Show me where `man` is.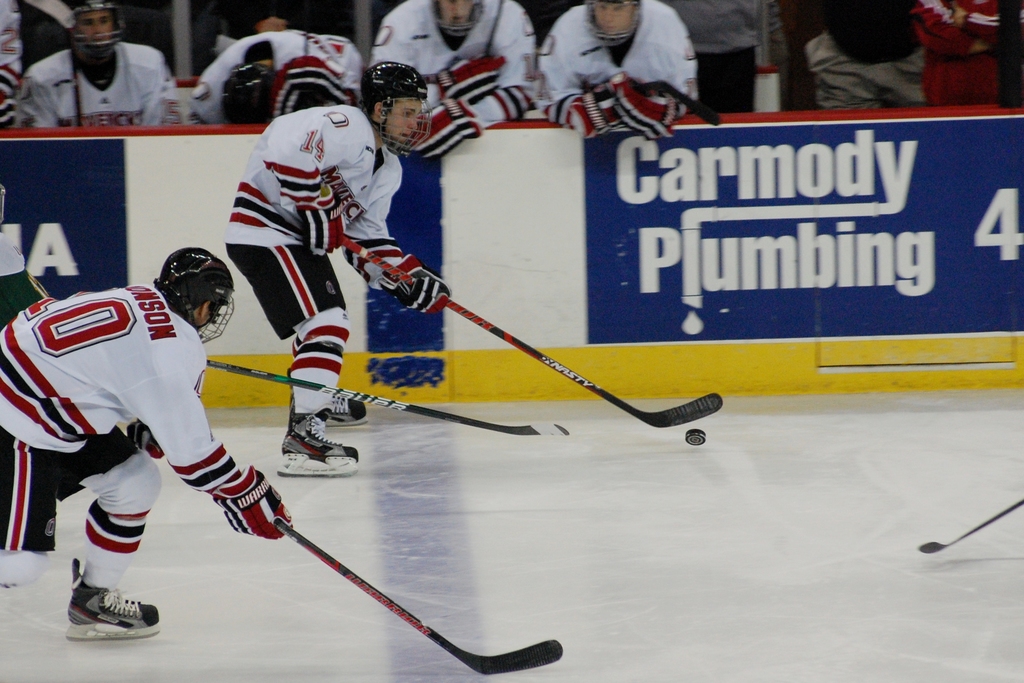
`man` is at detection(913, 0, 996, 115).
